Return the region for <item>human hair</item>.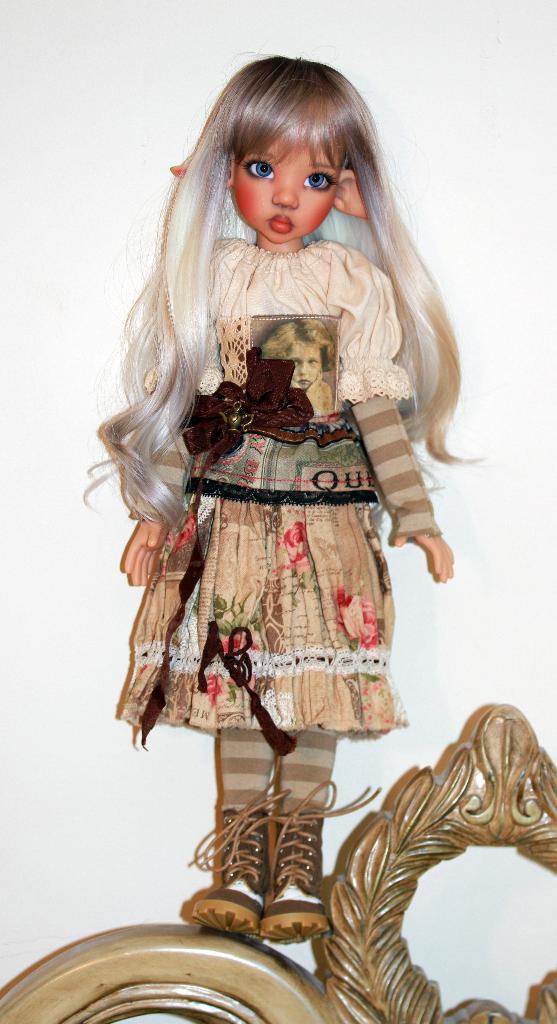
Rect(98, 72, 411, 561).
